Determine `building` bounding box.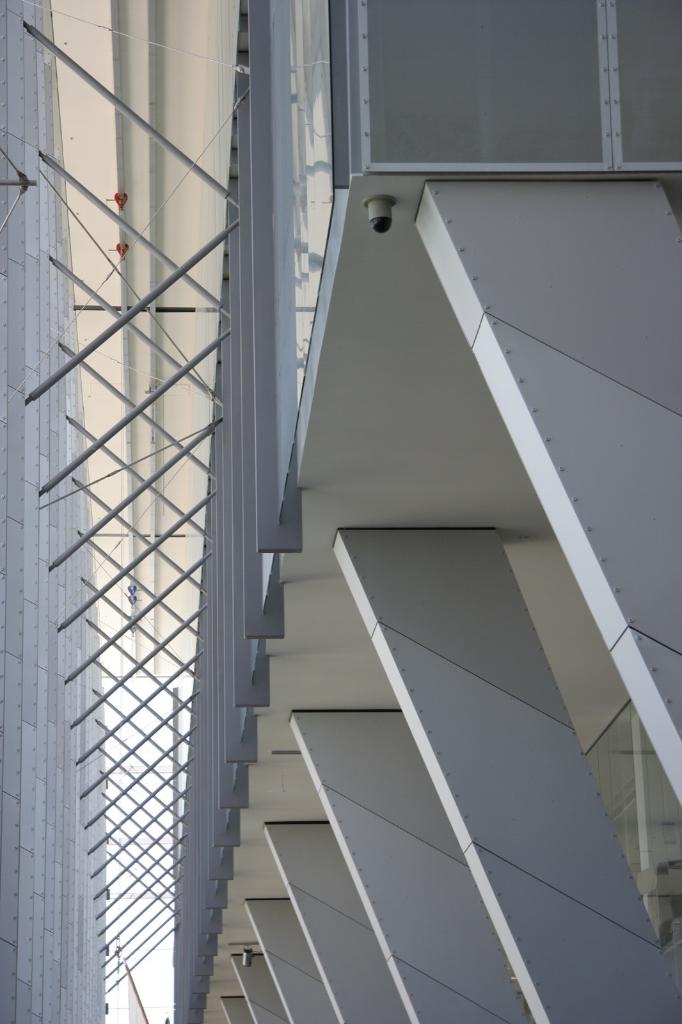
Determined: x1=0, y1=0, x2=681, y2=1023.
